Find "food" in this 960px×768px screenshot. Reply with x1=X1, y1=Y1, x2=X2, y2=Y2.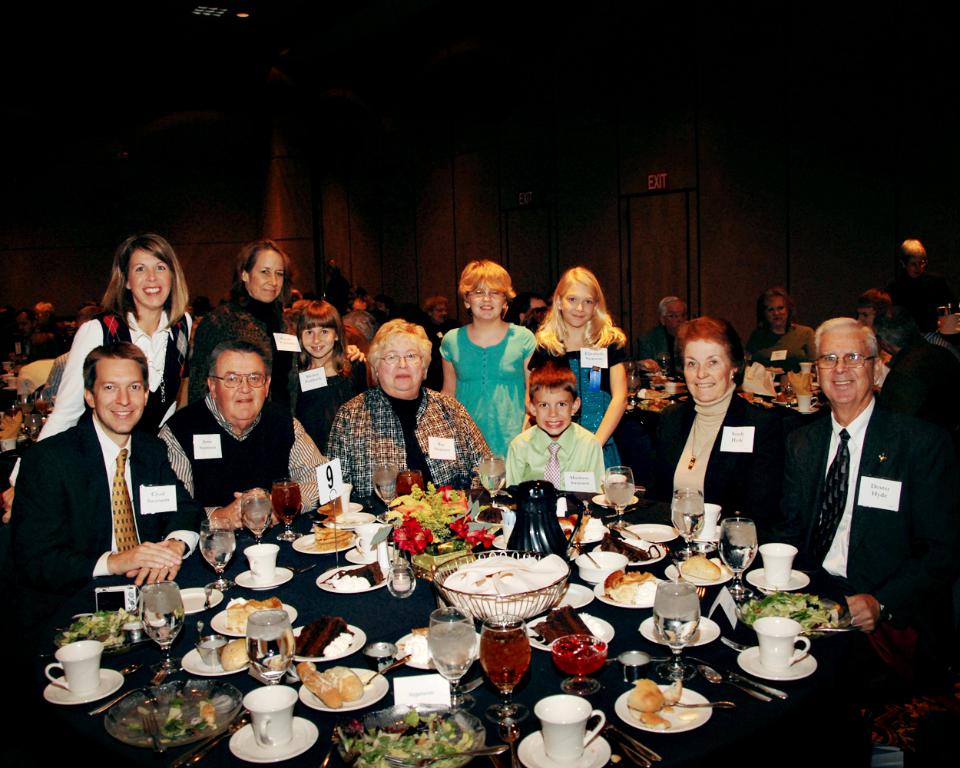
x1=297, y1=659, x2=343, y2=710.
